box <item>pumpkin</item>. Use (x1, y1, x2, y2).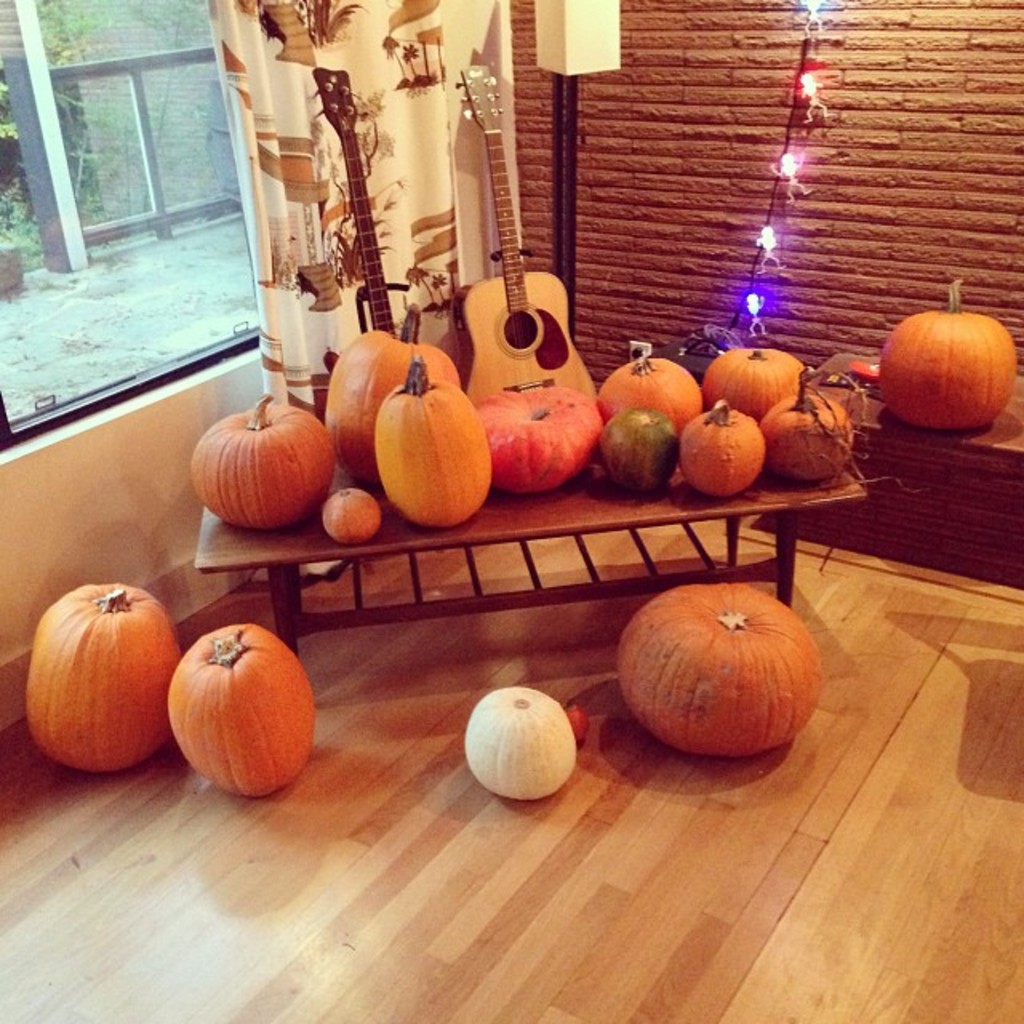
(754, 373, 848, 485).
